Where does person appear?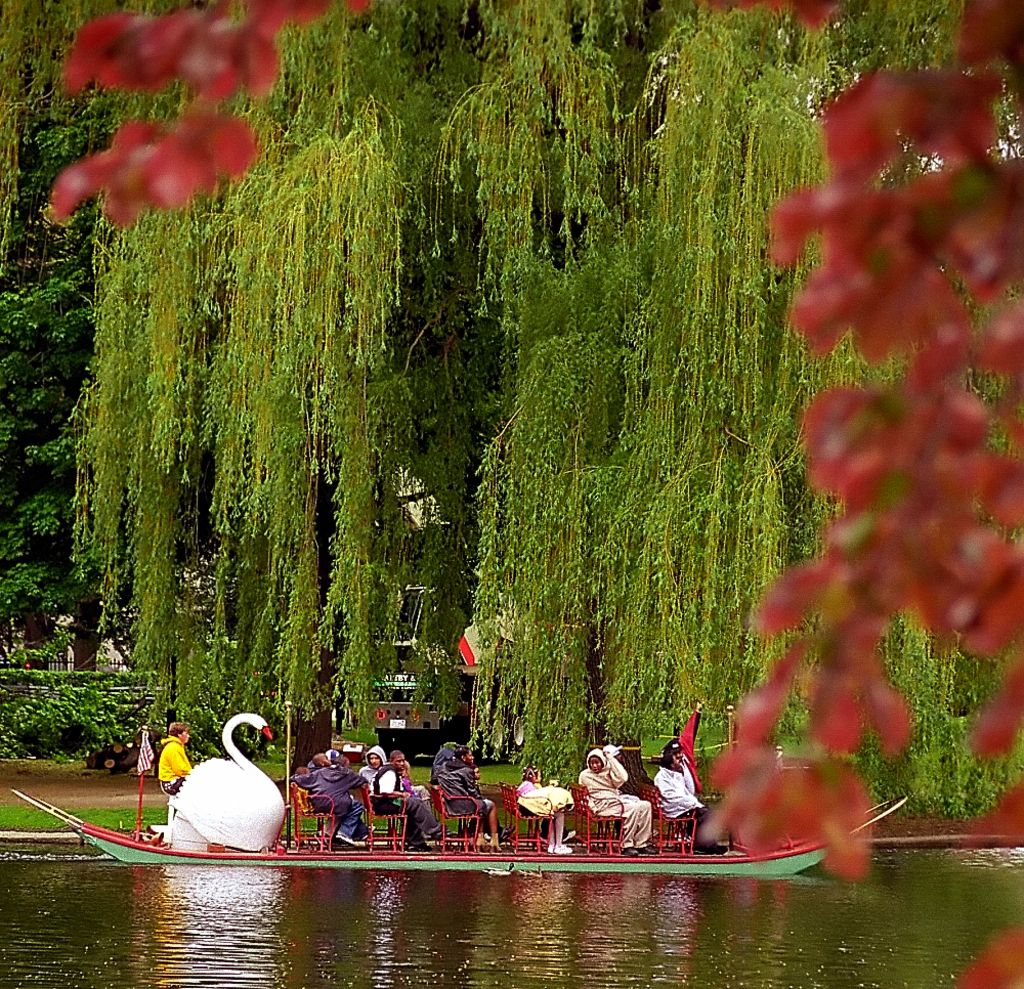
Appears at [658, 742, 731, 859].
